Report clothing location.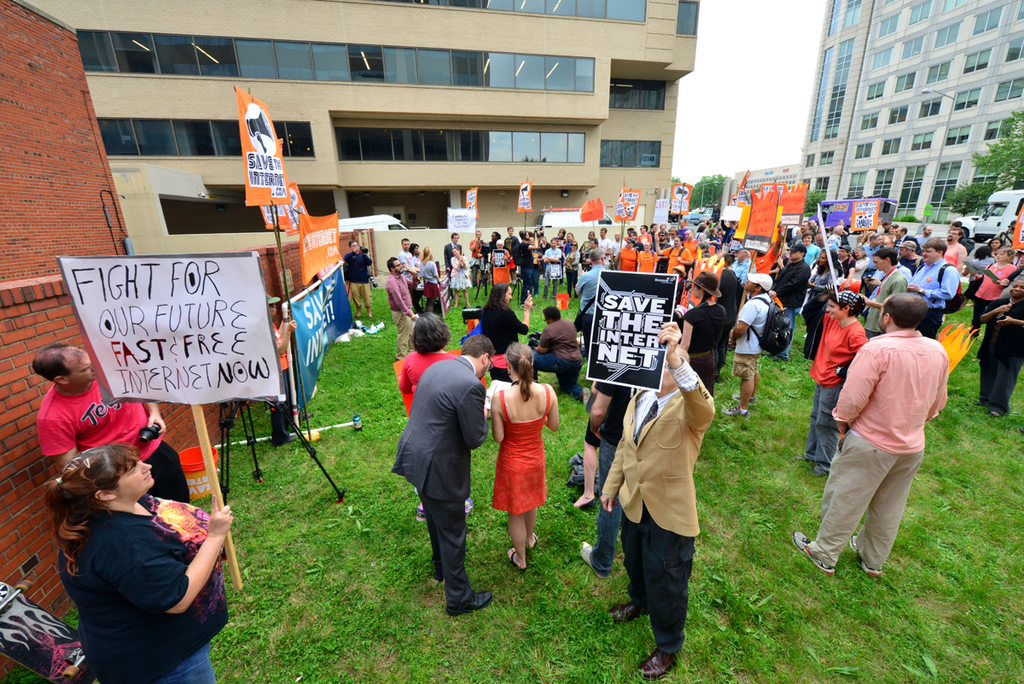
Report: (340, 251, 374, 315).
